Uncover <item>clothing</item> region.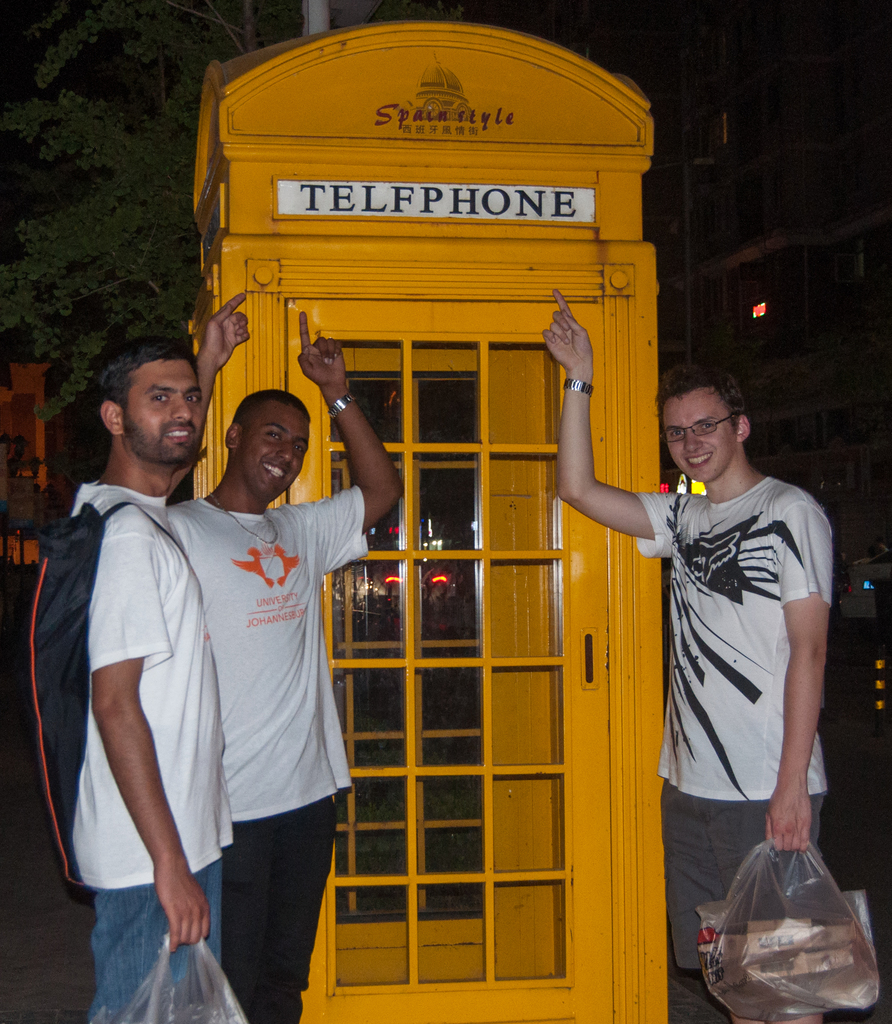
Uncovered: 72,486,232,1020.
